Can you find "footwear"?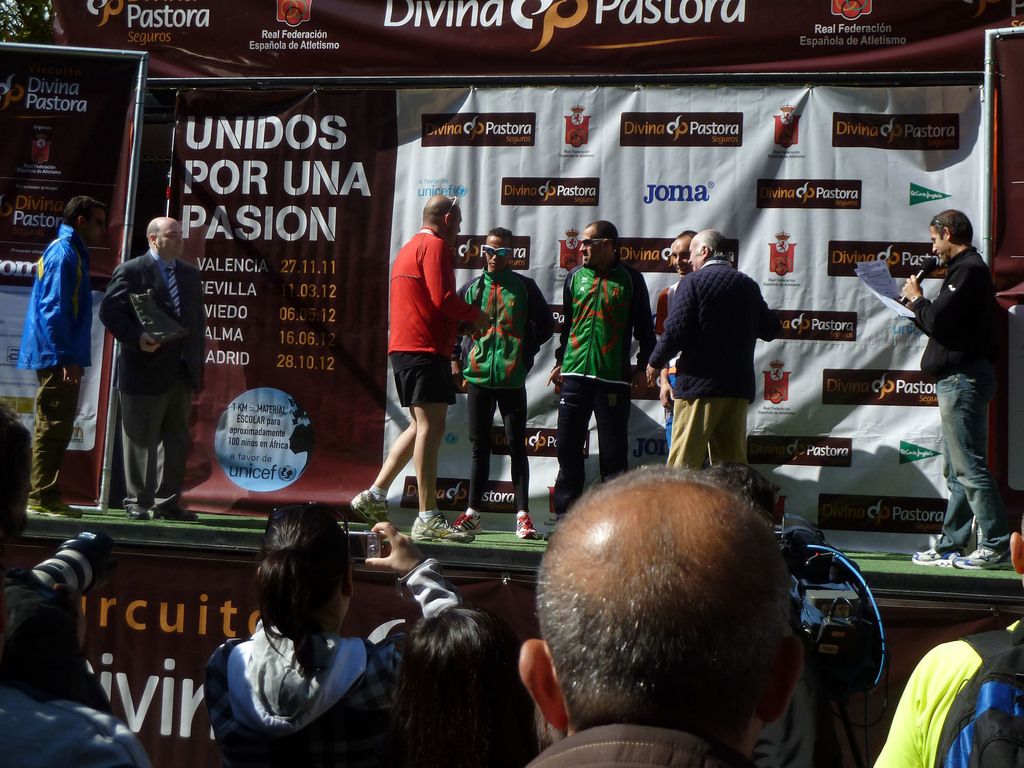
Yes, bounding box: (907,536,969,560).
